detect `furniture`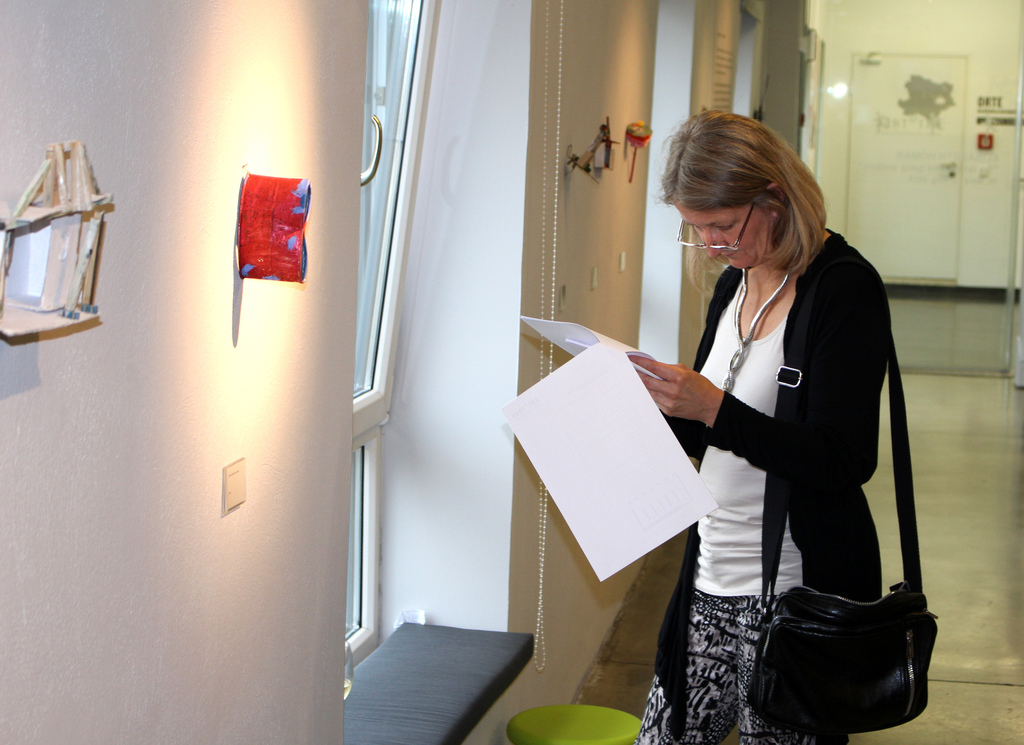
box(345, 620, 532, 744)
